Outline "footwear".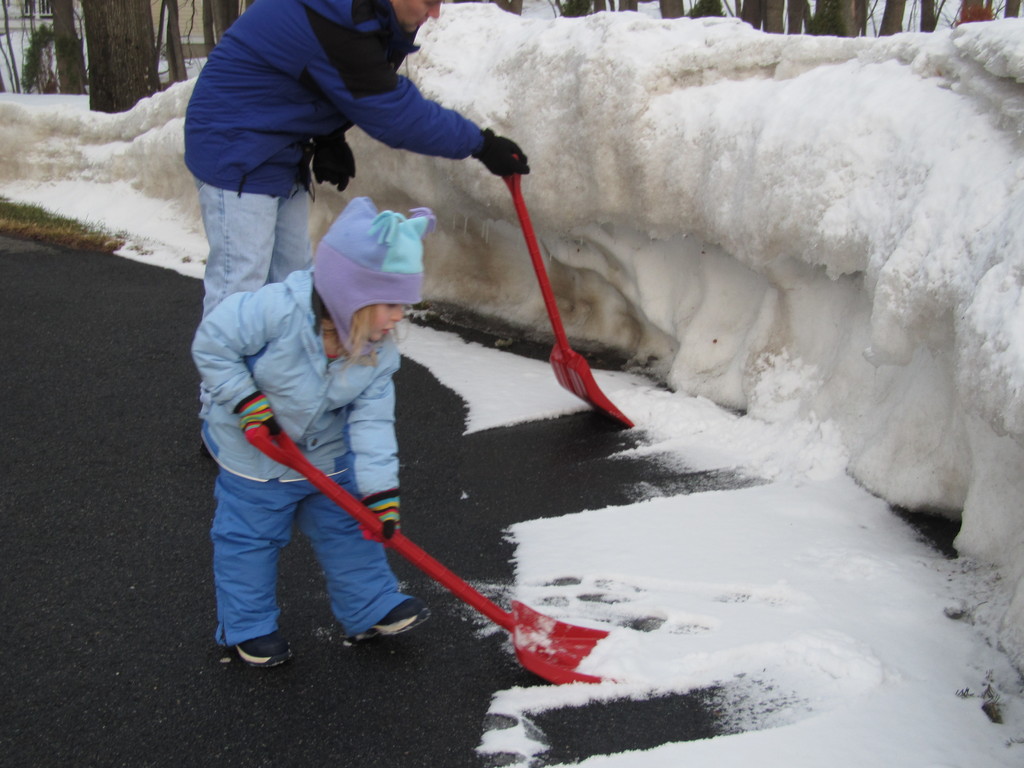
Outline: <region>348, 598, 436, 644</region>.
